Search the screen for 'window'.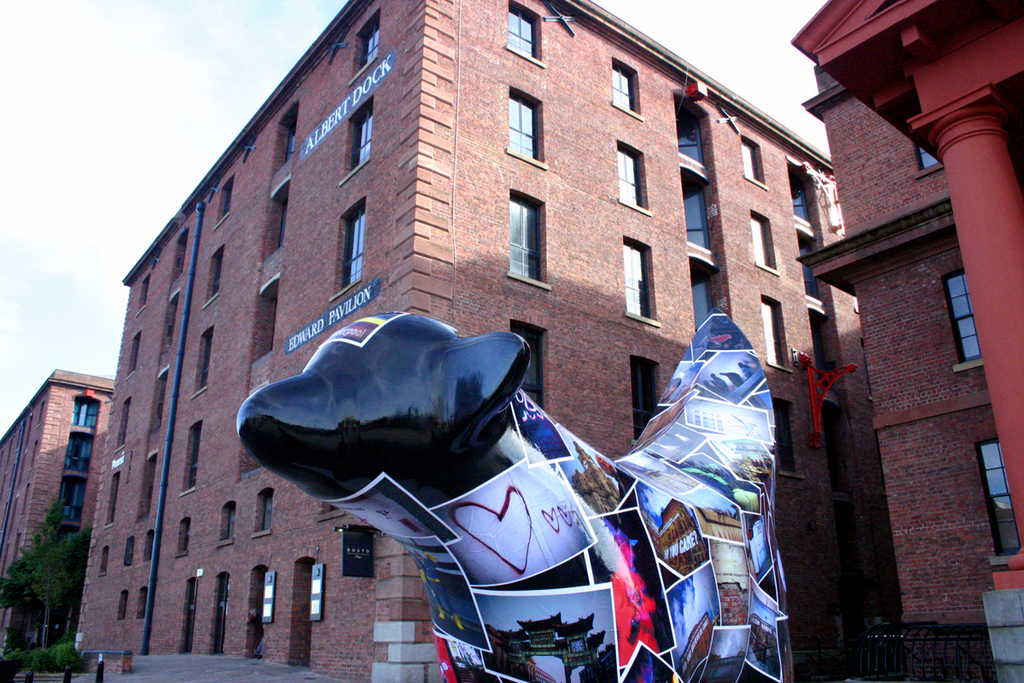
Found at (975,440,1023,563).
